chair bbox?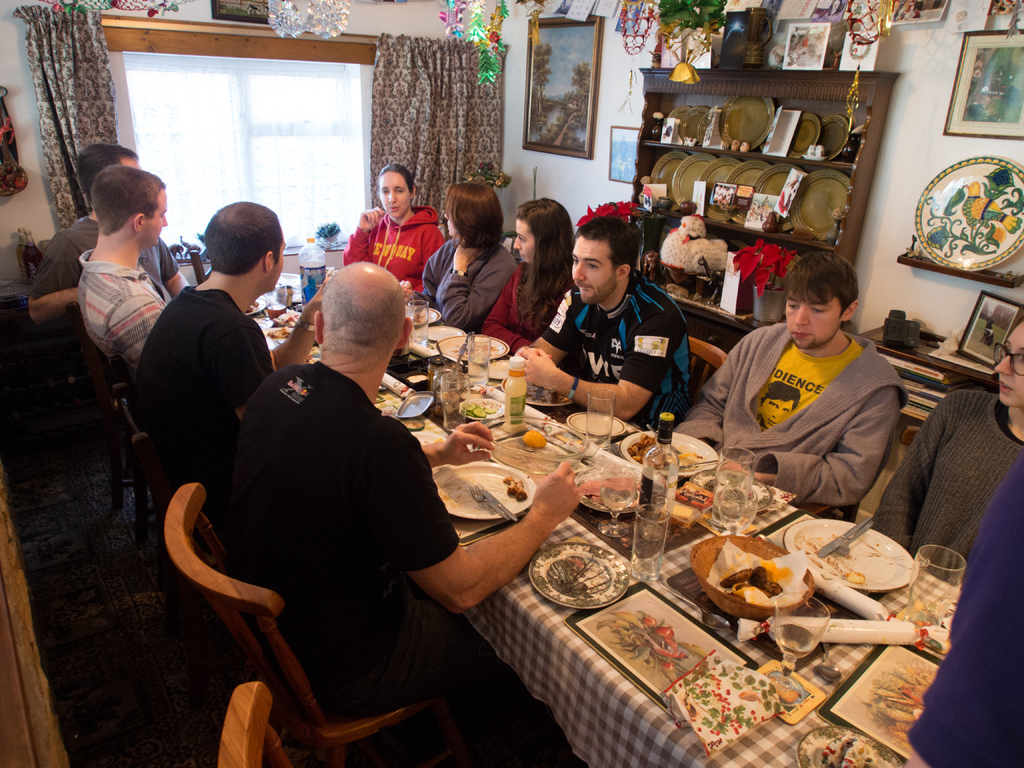
<box>174,488,477,755</box>
